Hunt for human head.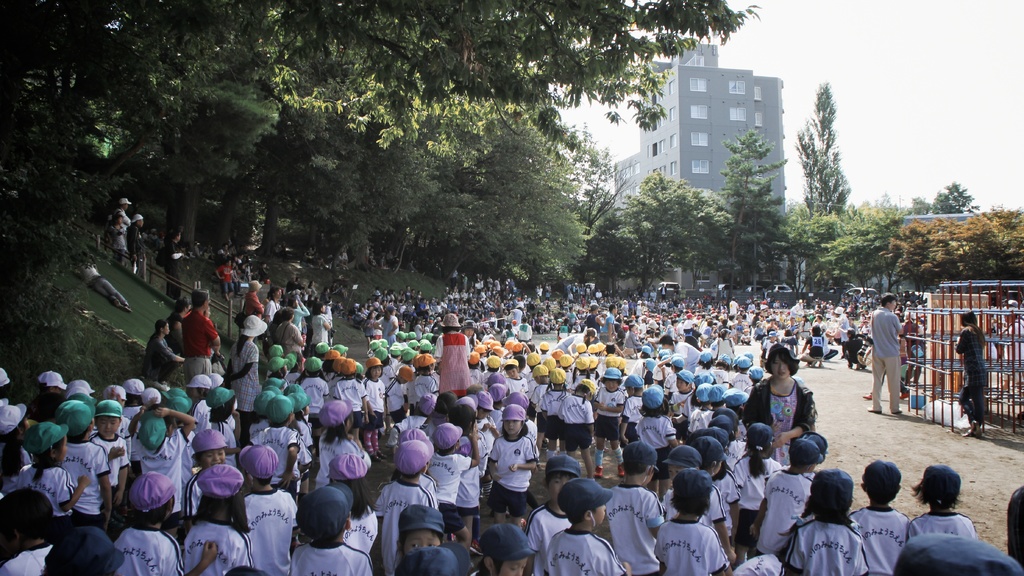
Hunted down at (left=320, top=400, right=356, bottom=433).
